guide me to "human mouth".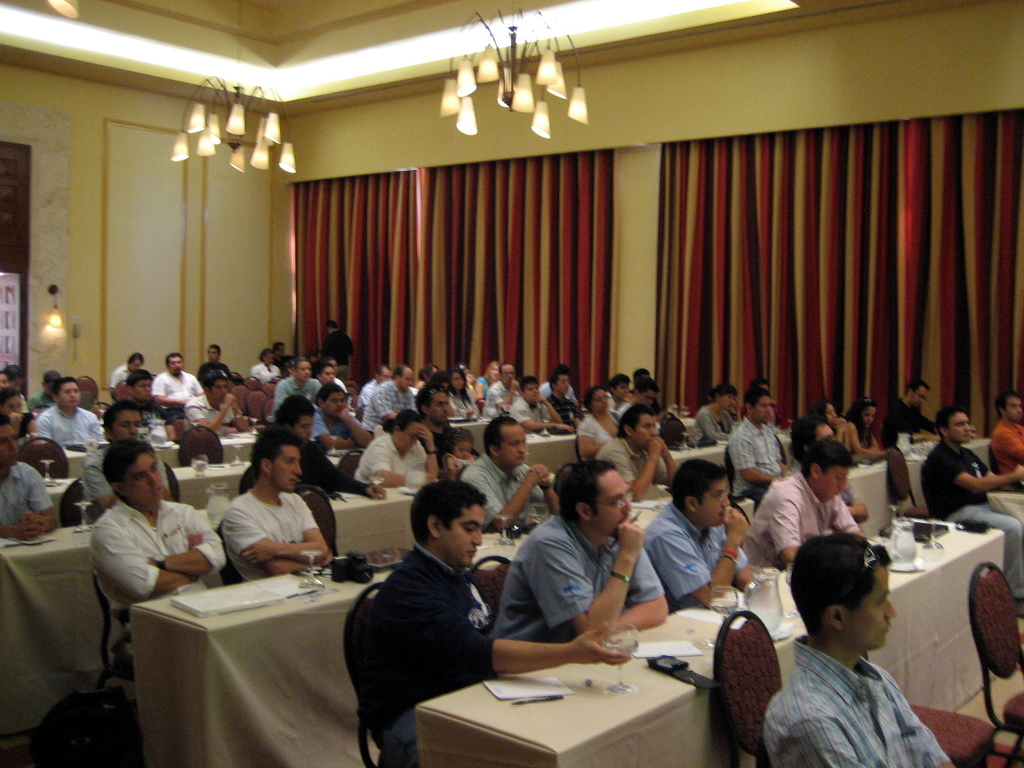
Guidance: (left=150, top=488, right=166, bottom=497).
